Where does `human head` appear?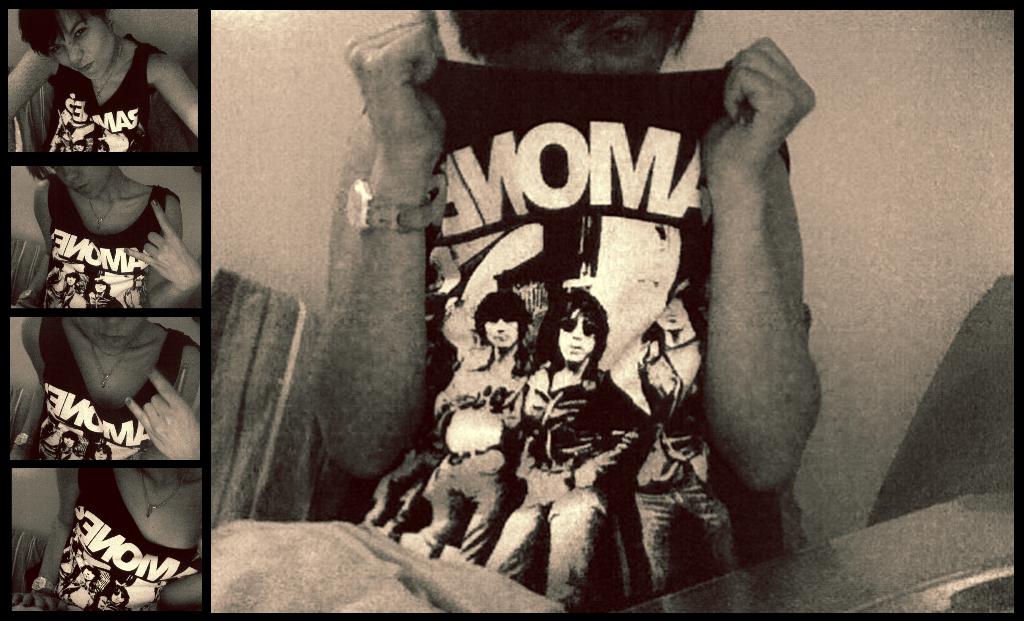
Appears at 79/133/94/149.
